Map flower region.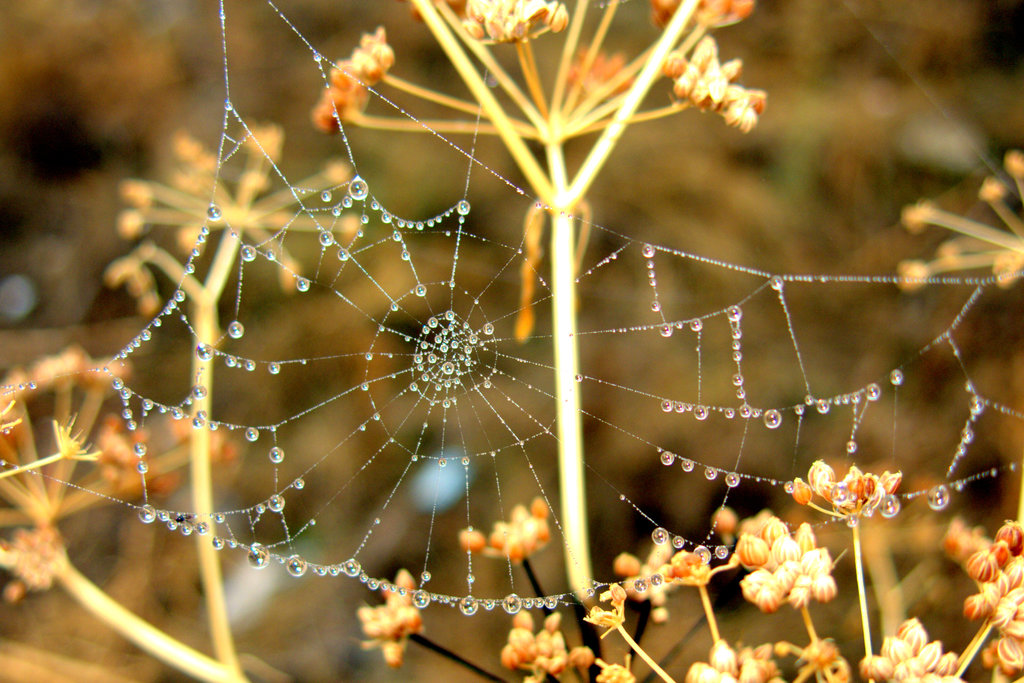
Mapped to rect(778, 465, 902, 546).
